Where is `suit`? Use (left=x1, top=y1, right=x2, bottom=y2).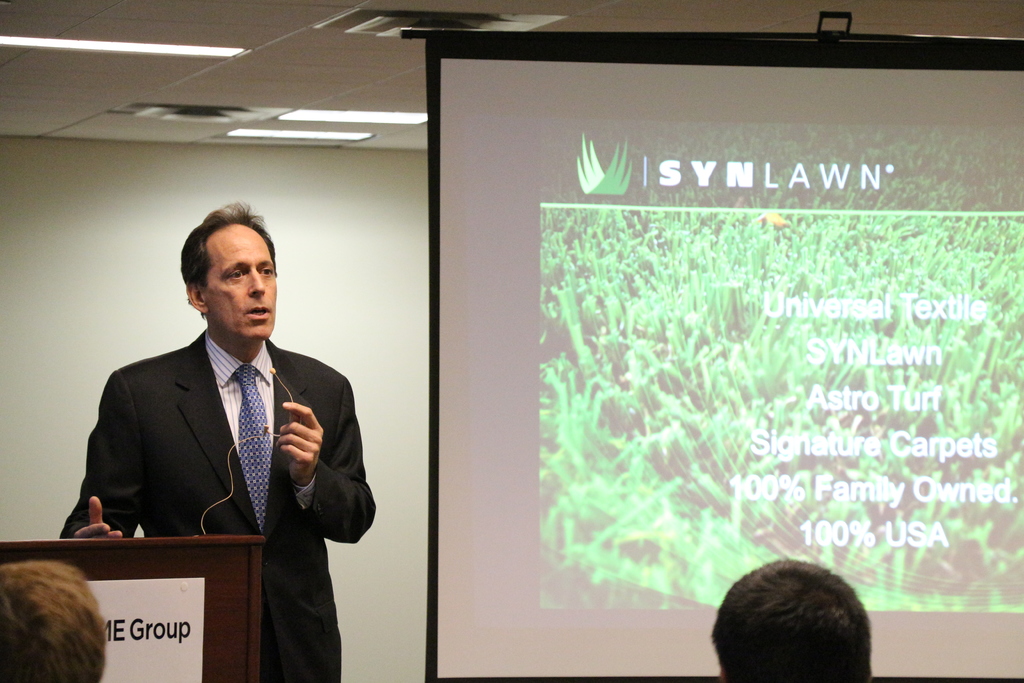
(left=75, top=208, right=385, bottom=632).
